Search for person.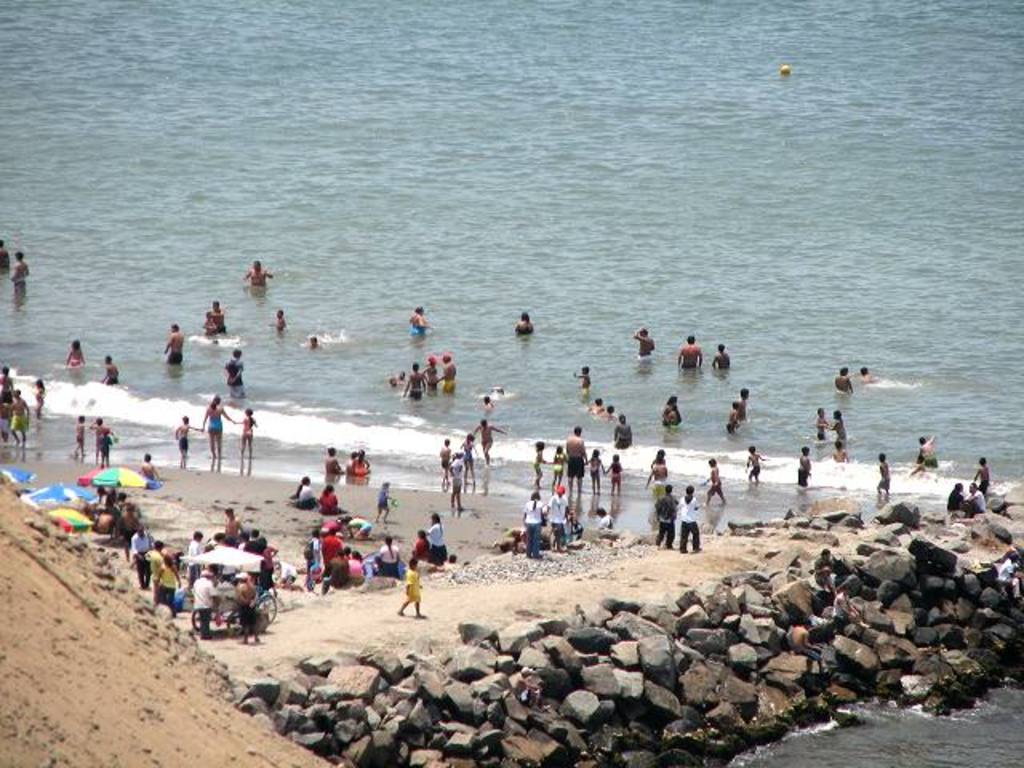
Found at Rect(198, 392, 232, 458).
